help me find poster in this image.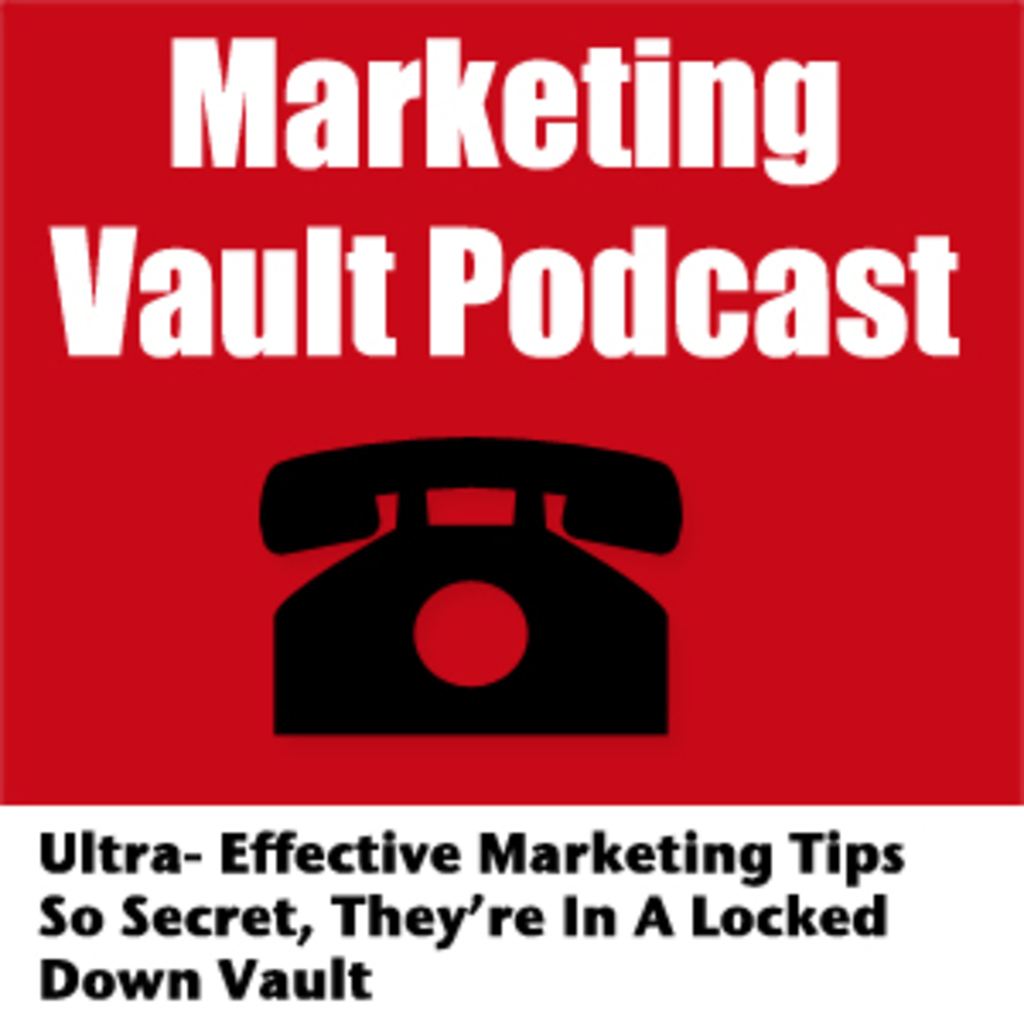
Found it: x1=0 y1=0 x2=1021 y2=1021.
